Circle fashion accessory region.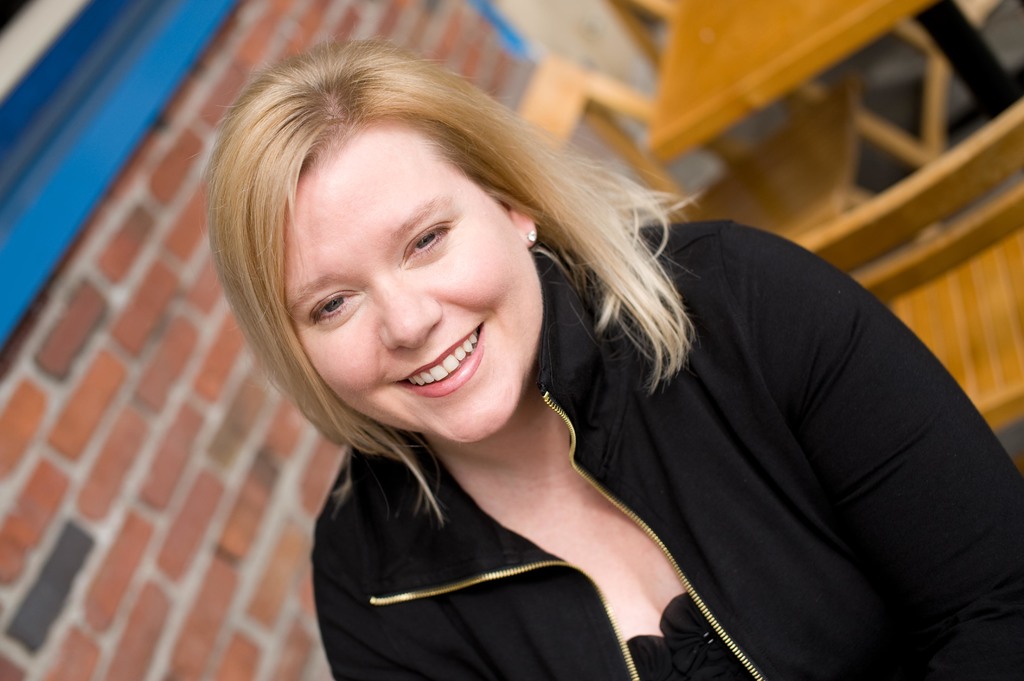
Region: <bbox>531, 228, 536, 243</bbox>.
